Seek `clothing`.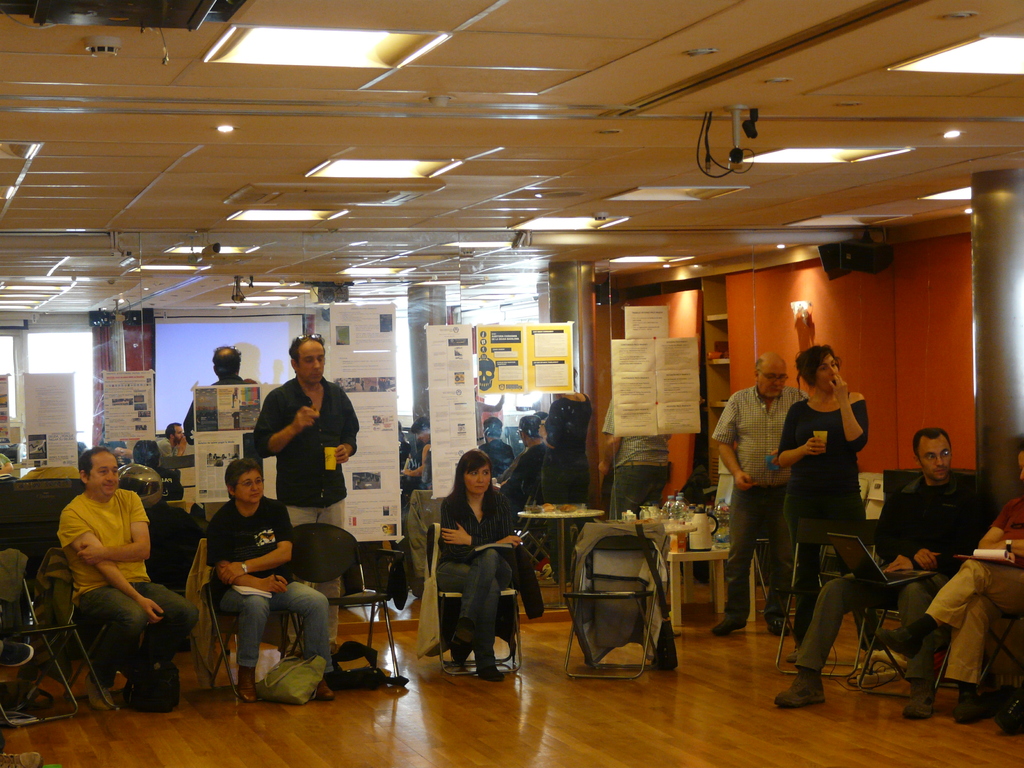
x1=600, y1=394, x2=673, y2=514.
